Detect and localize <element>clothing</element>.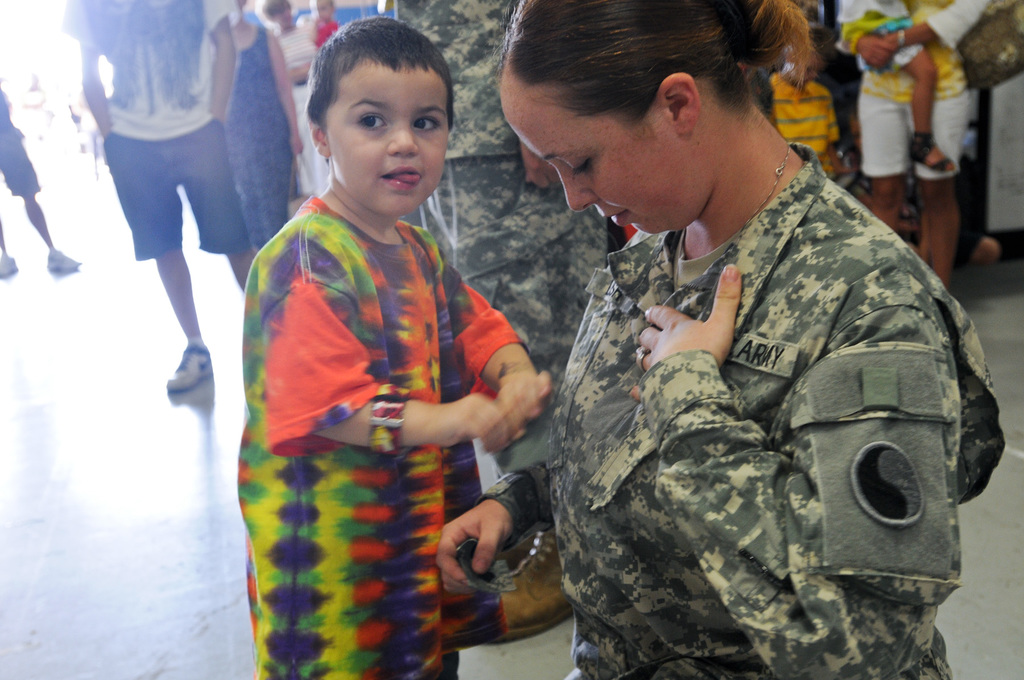
Localized at detection(314, 22, 335, 45).
